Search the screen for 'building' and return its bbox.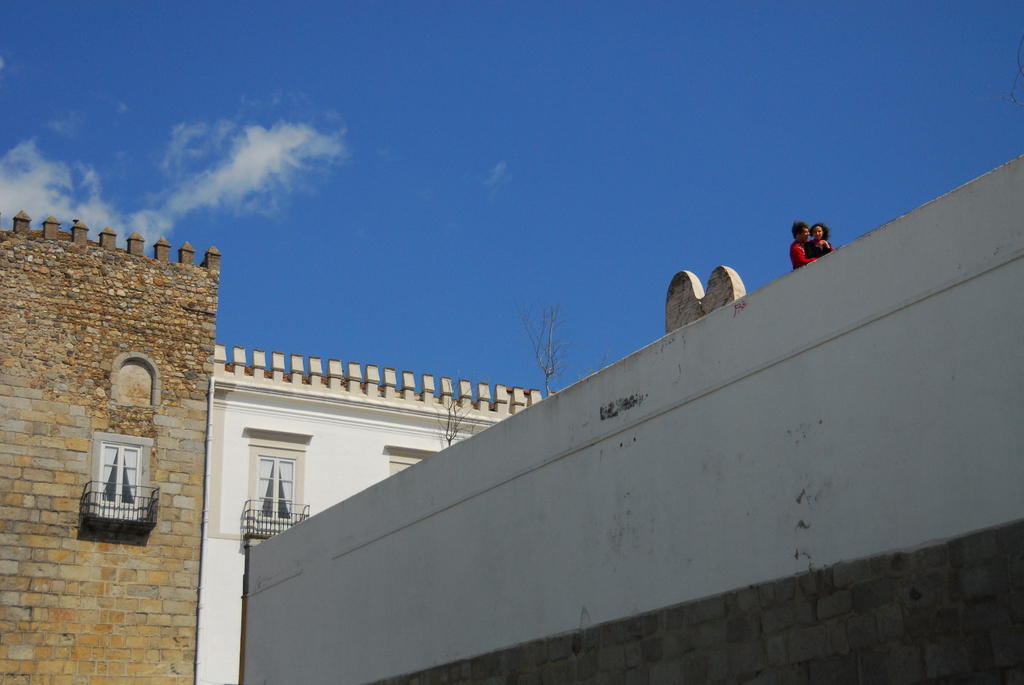
Found: (198, 341, 561, 684).
